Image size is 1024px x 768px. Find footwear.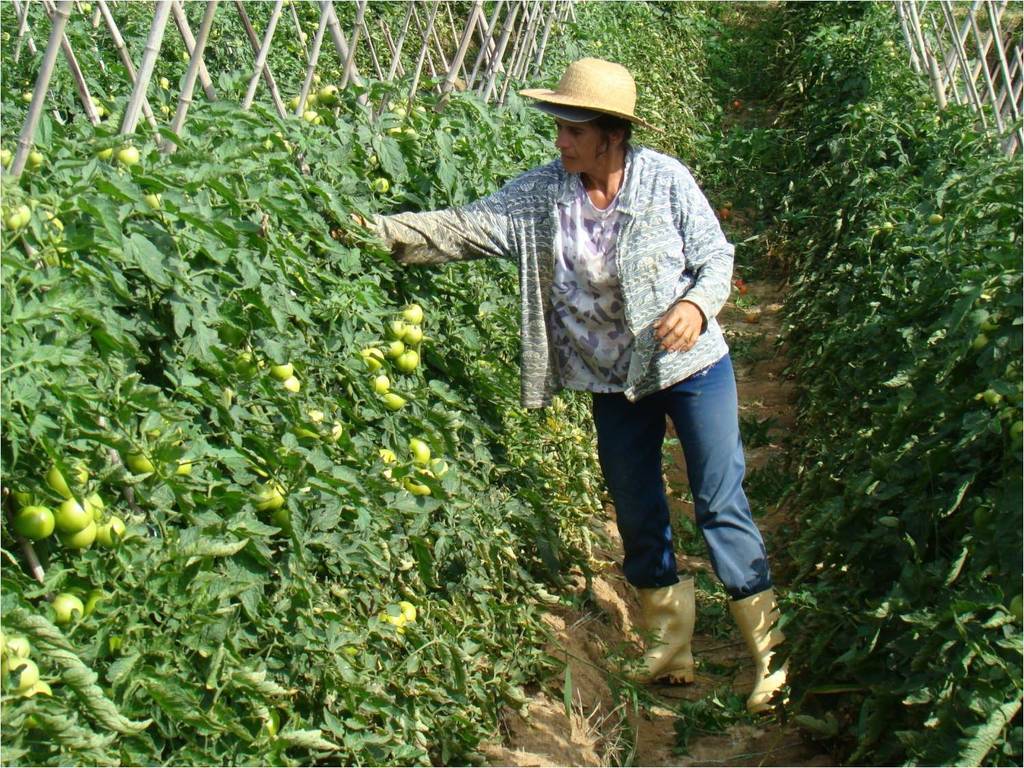
select_region(631, 583, 717, 686).
